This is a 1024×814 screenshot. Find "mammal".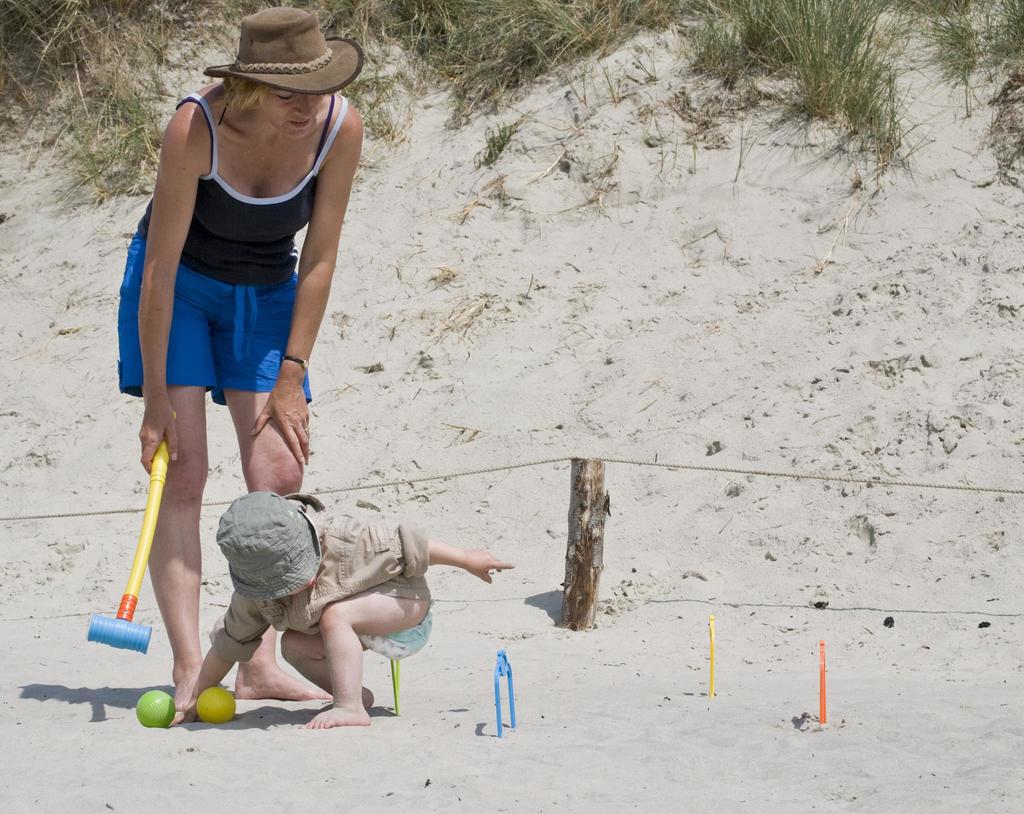
Bounding box: (left=108, top=0, right=371, bottom=720).
